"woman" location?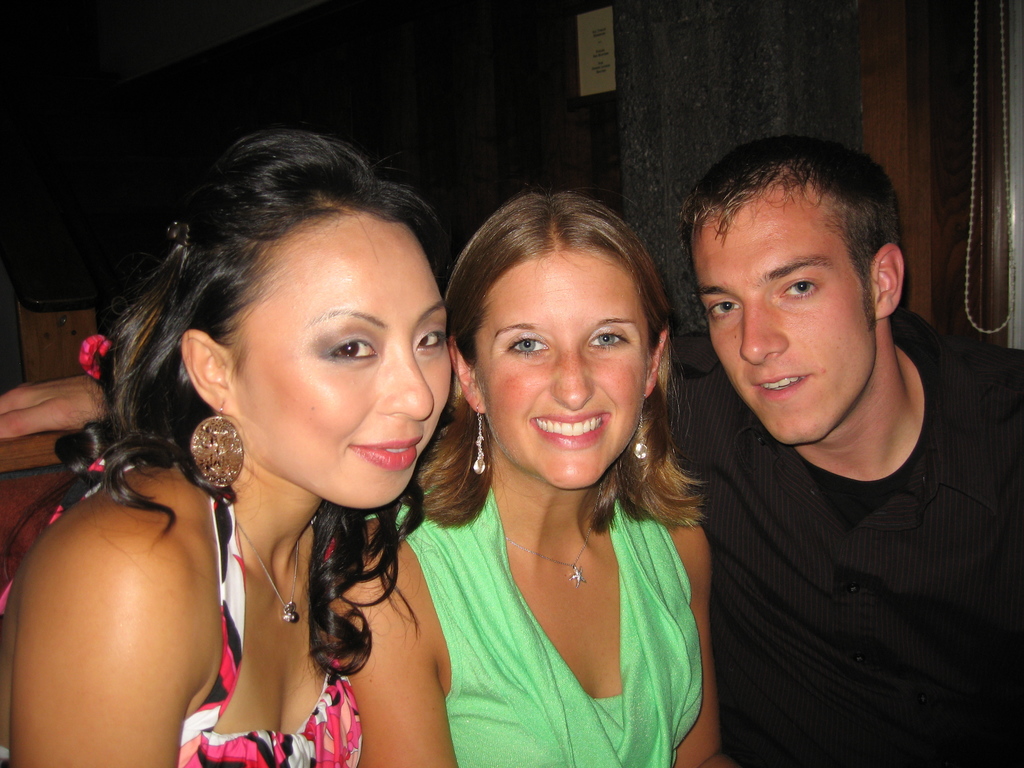
(330,189,746,767)
